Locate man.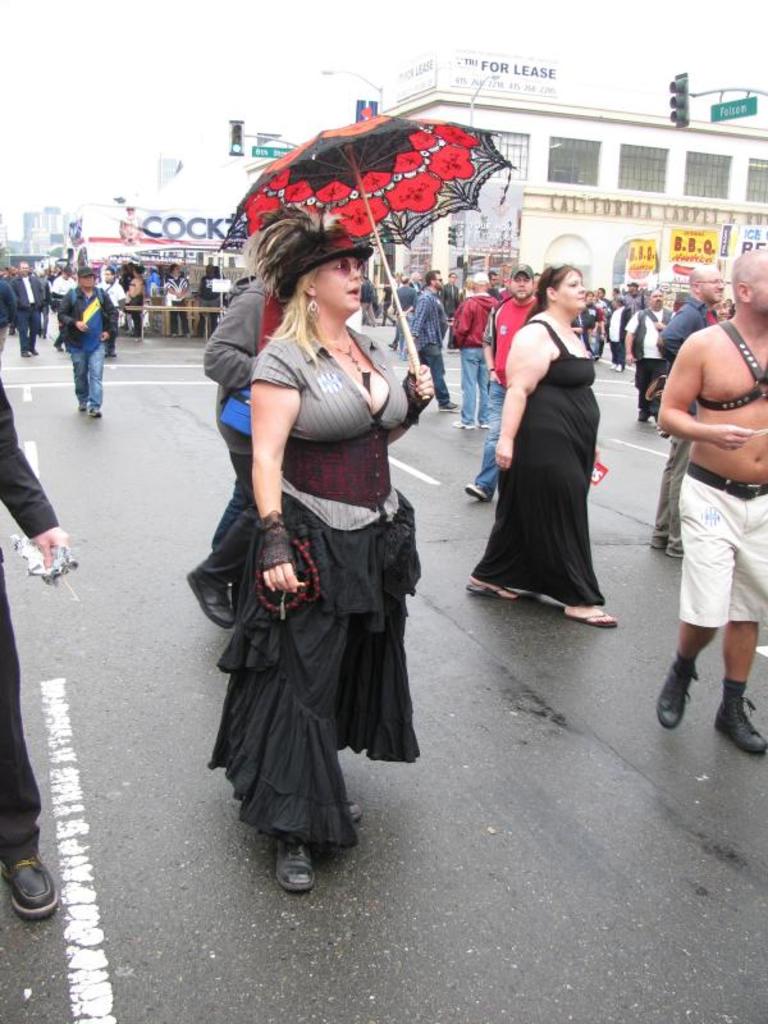
Bounding box: (left=653, top=264, right=724, bottom=557).
